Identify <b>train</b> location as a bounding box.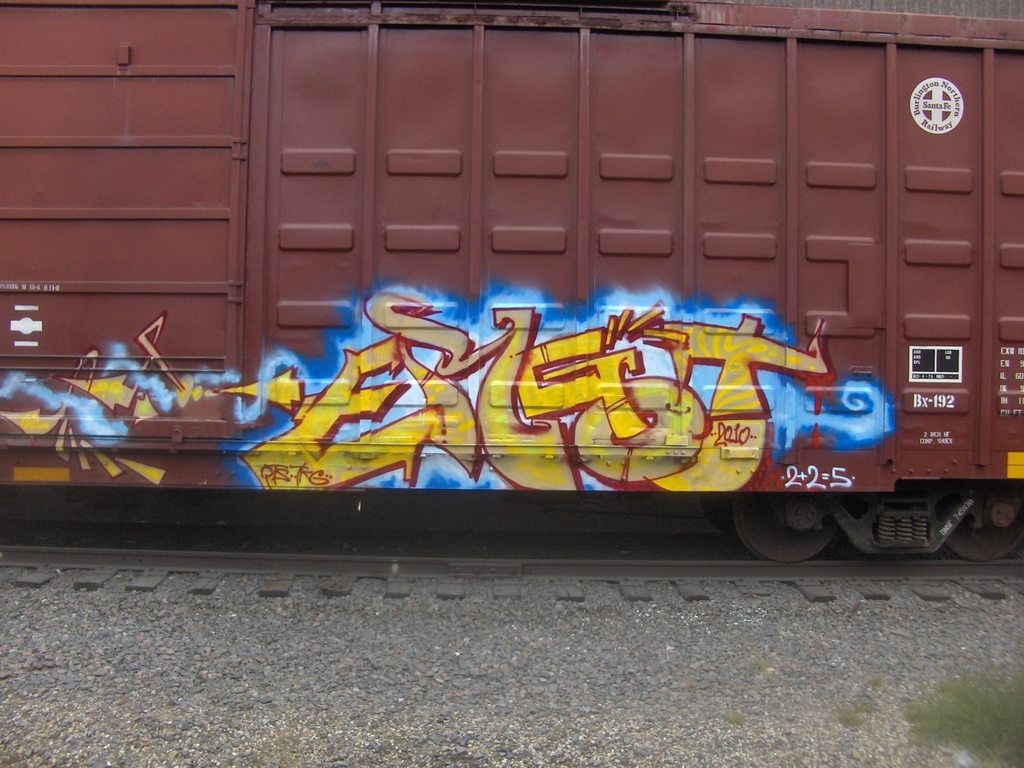
<box>0,0,1023,561</box>.
